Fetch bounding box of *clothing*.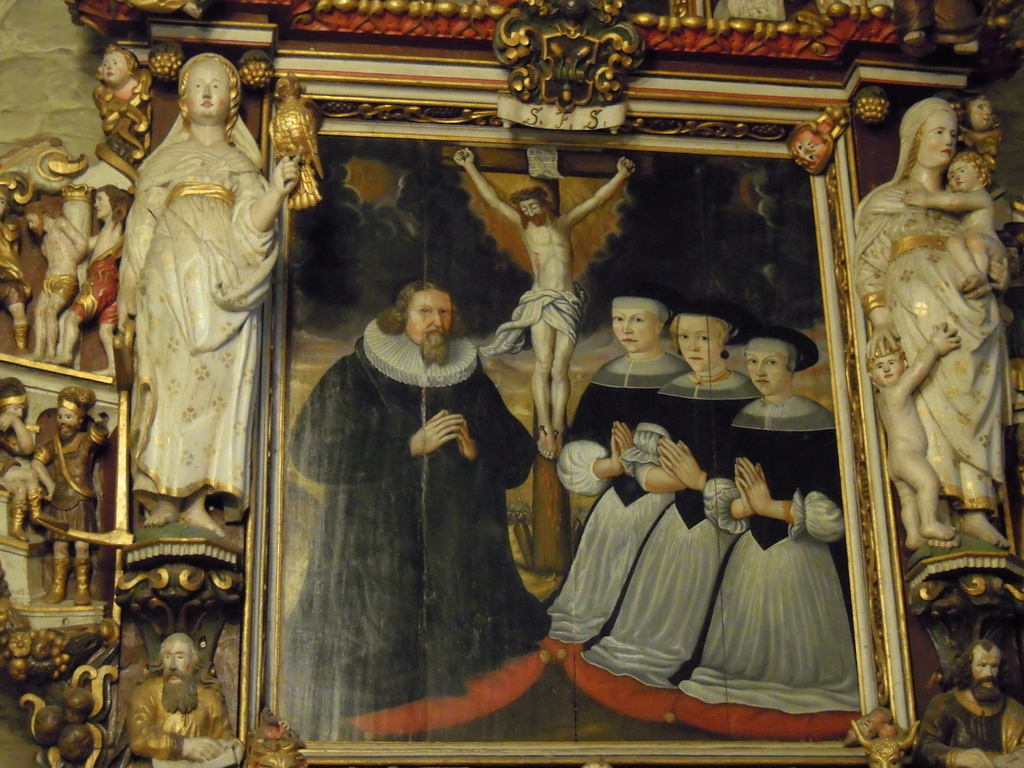
Bbox: crop(112, 138, 282, 524).
